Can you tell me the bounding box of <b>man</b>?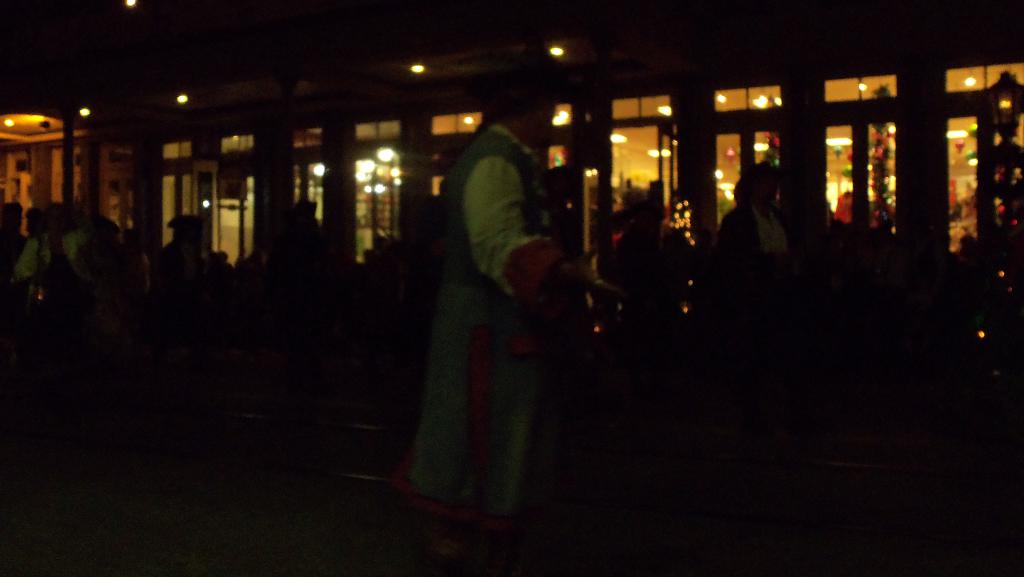
26/197/89/307.
